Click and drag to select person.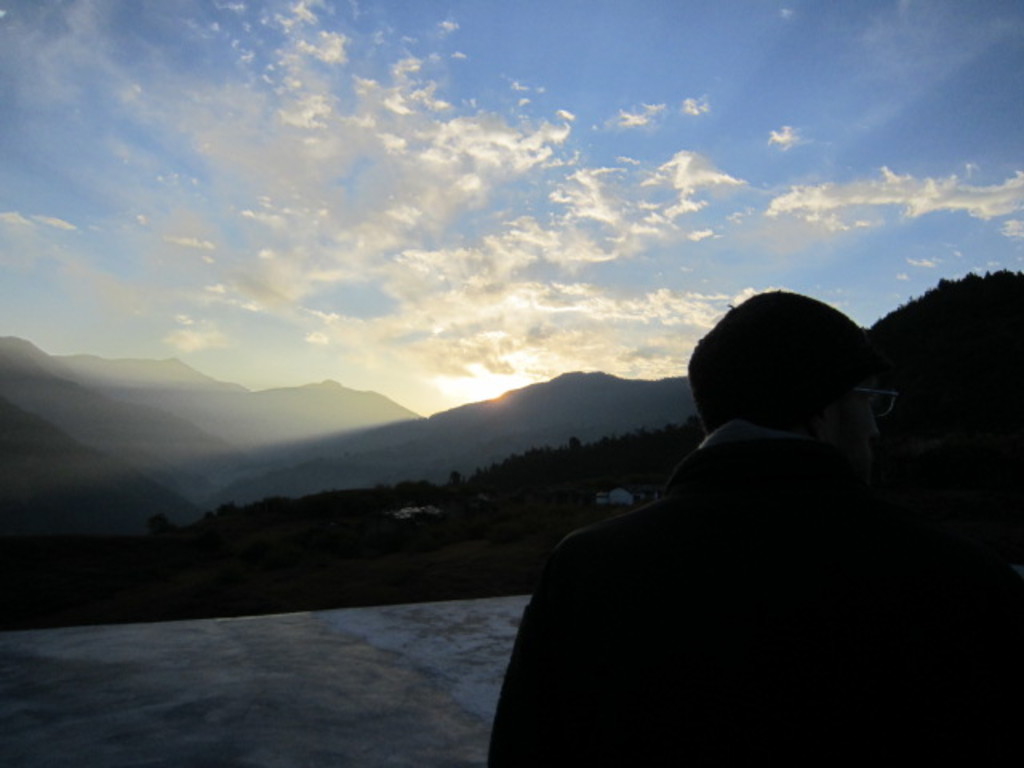
Selection: crop(490, 280, 995, 766).
